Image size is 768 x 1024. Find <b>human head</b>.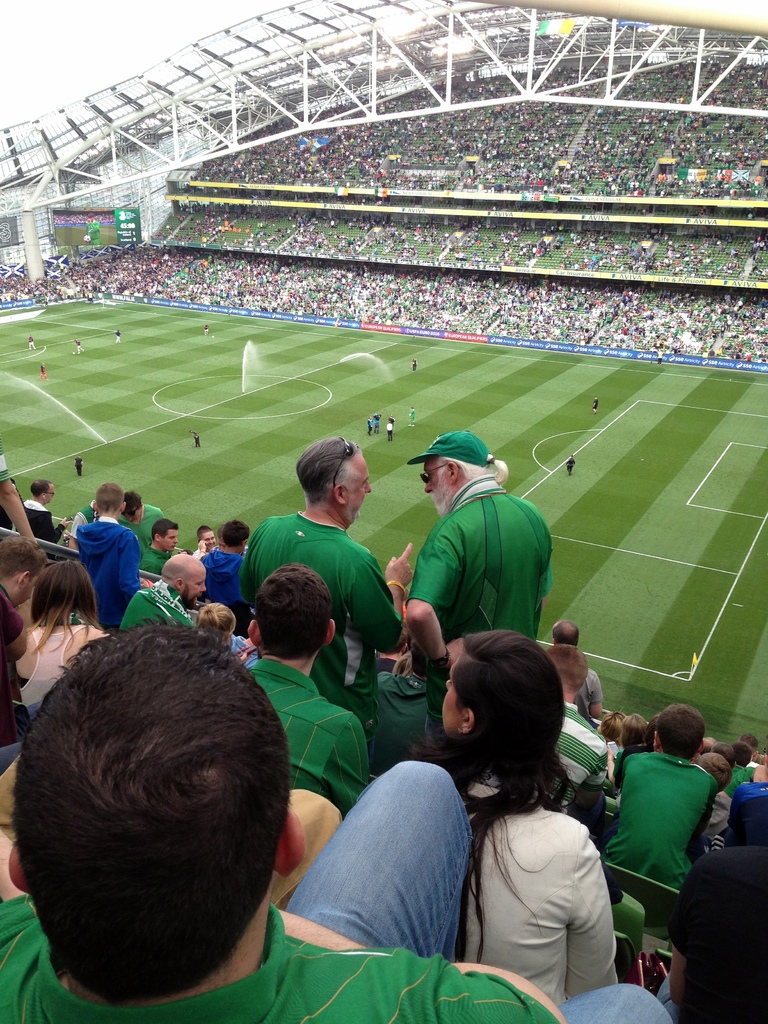
[445,630,566,742].
